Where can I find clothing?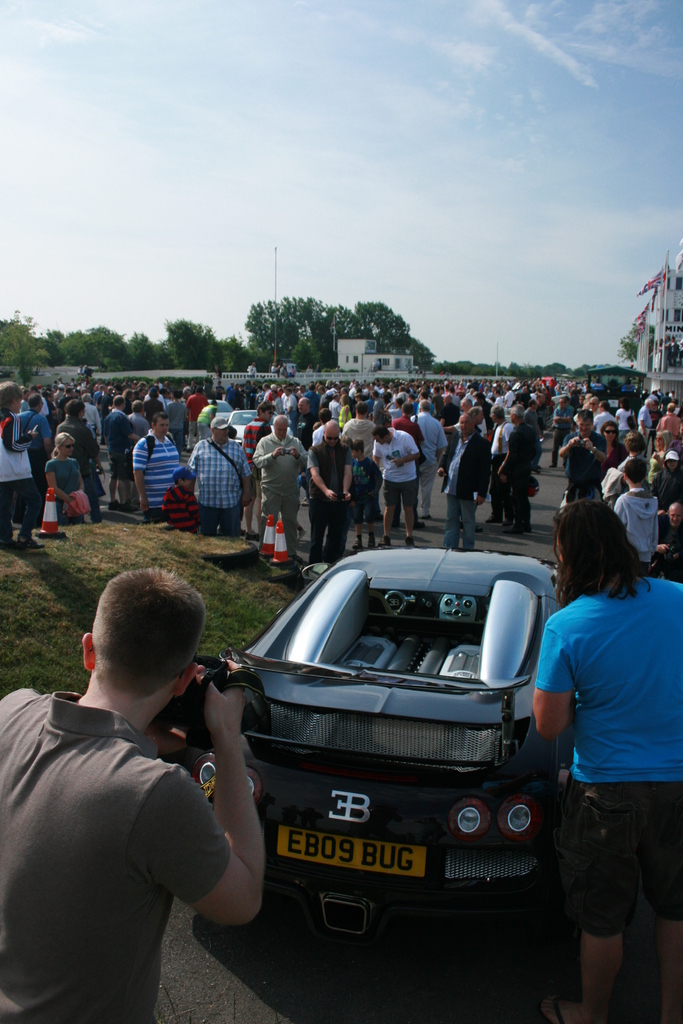
You can find it at <box>394,416,422,442</box>.
